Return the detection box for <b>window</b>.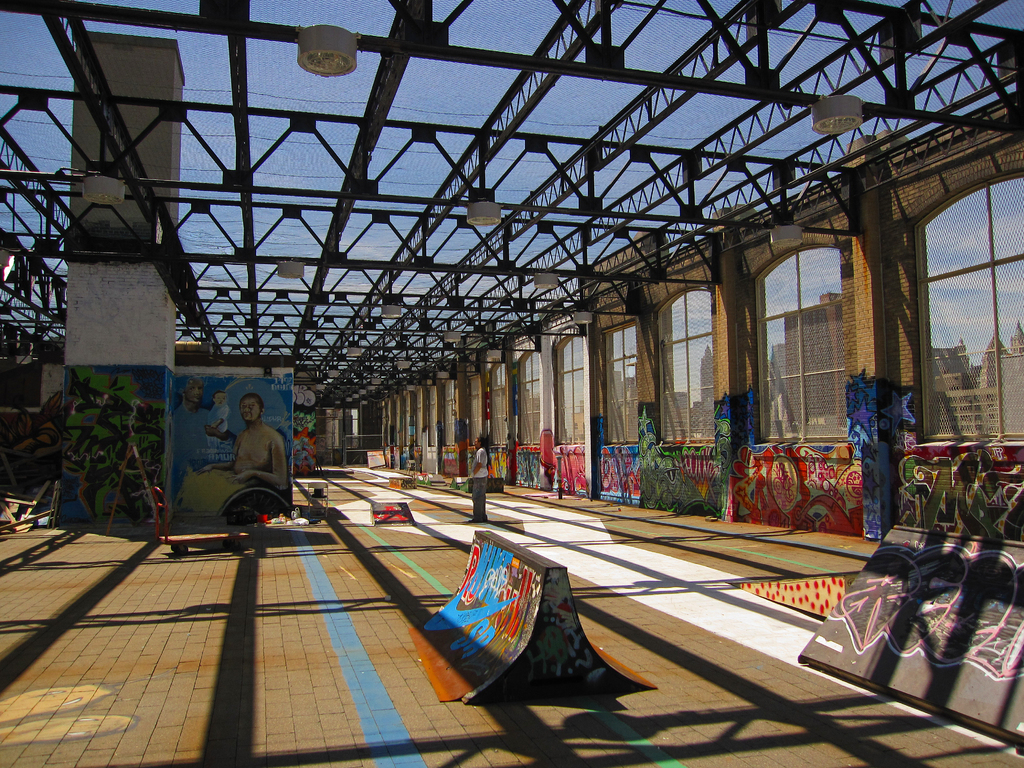
box(600, 316, 639, 447).
